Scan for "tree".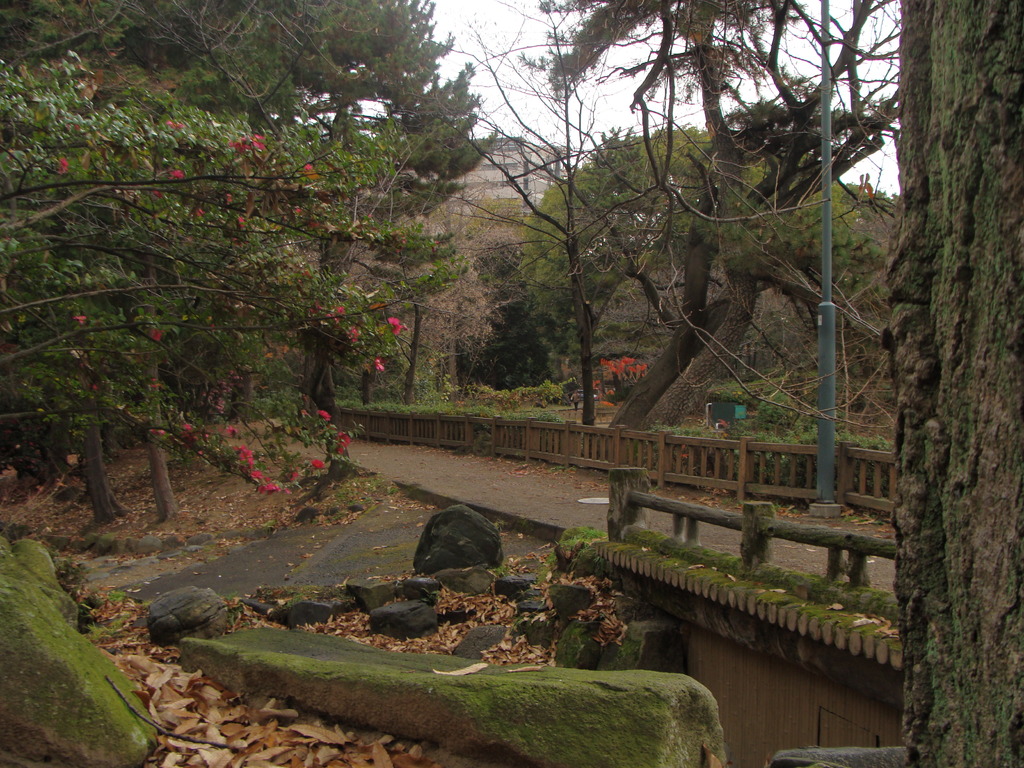
Scan result: (left=0, top=51, right=418, bottom=510).
